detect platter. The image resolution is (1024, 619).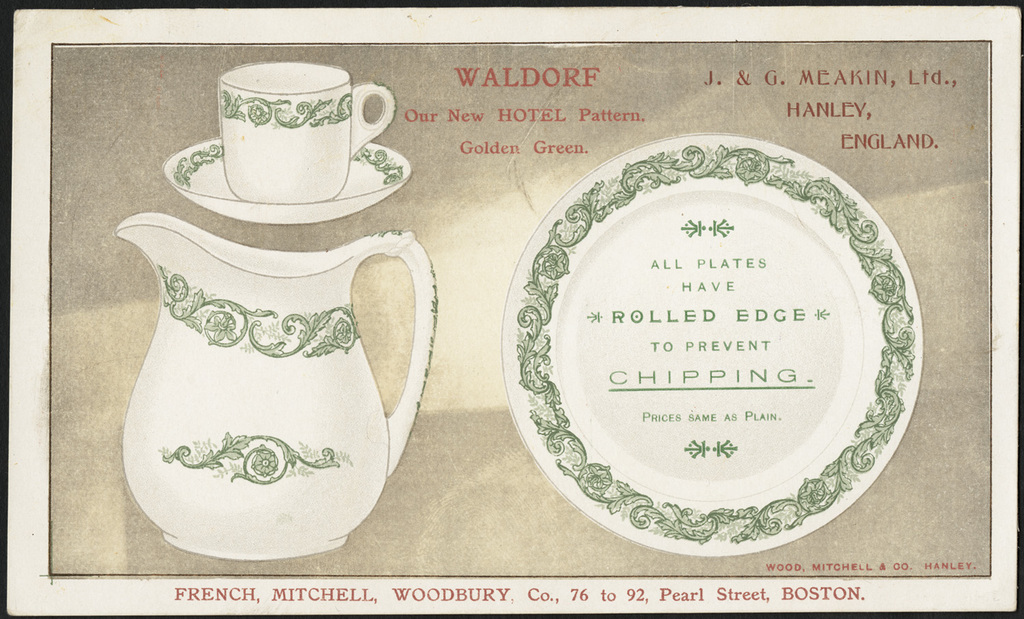
pyautogui.locateOnScreen(501, 130, 923, 556).
